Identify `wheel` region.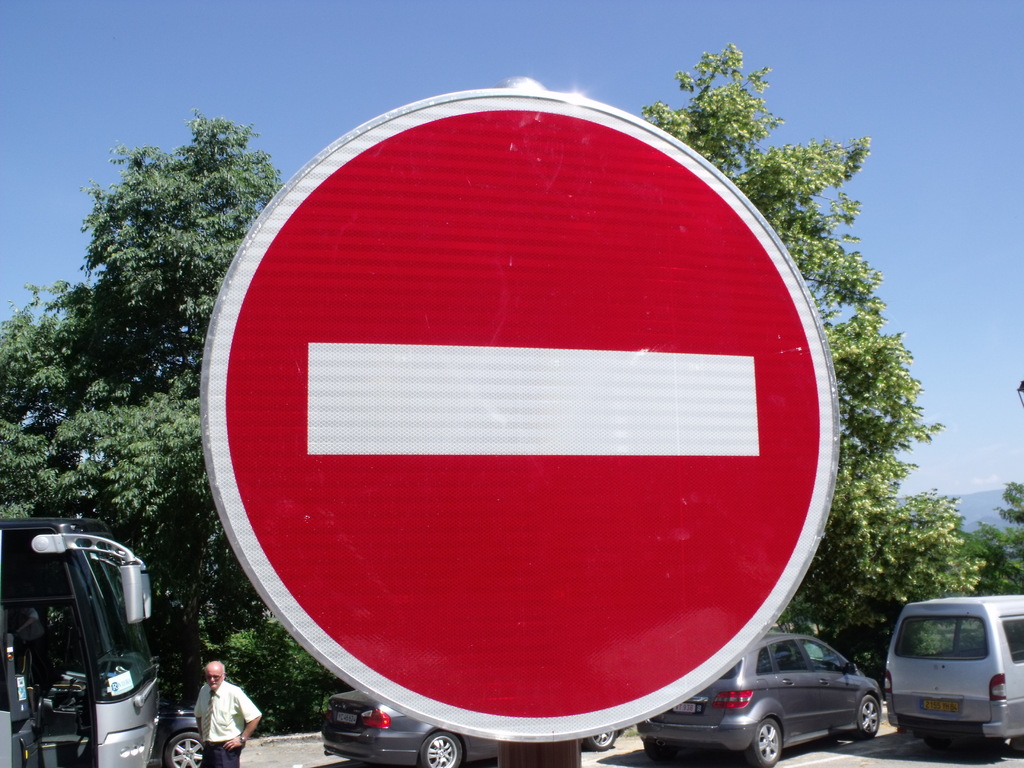
Region: [164,733,206,767].
